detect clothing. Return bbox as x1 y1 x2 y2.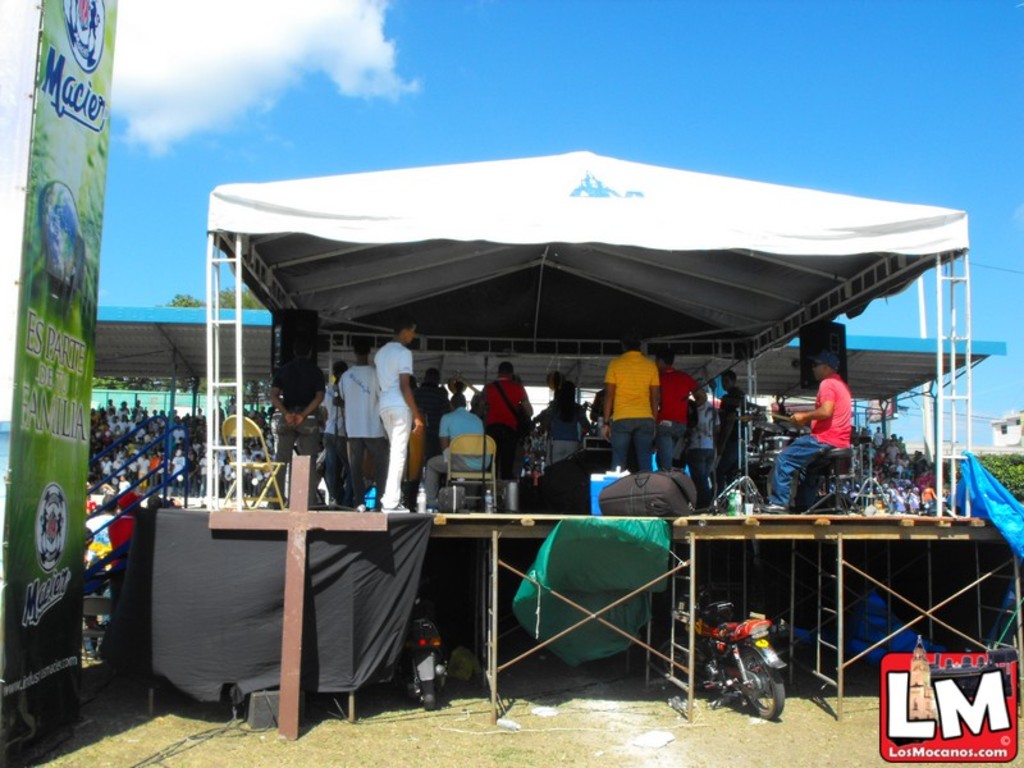
714 388 756 485.
